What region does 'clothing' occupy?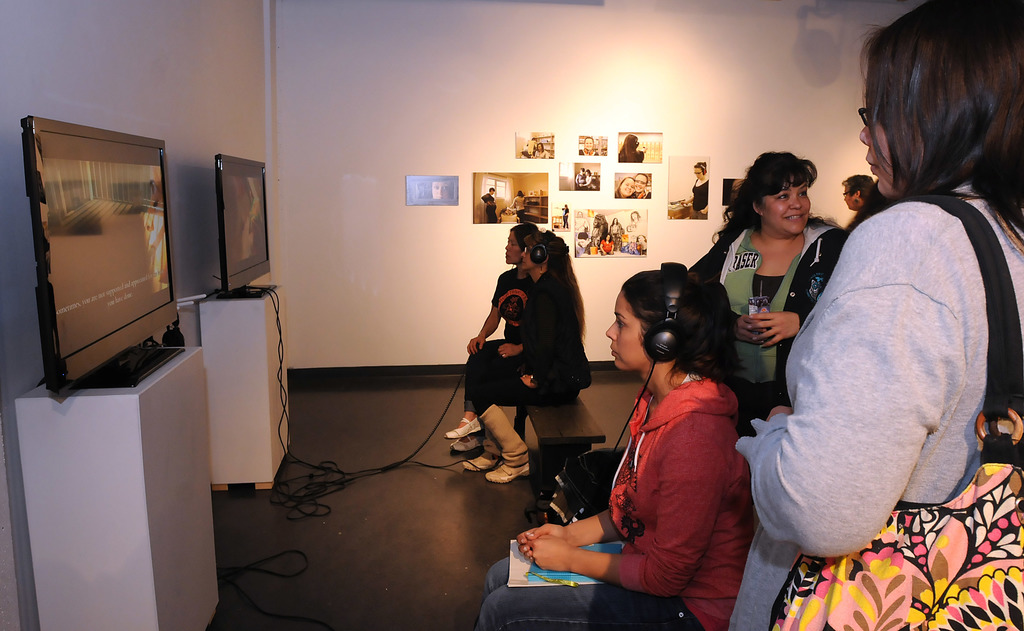
Rect(714, 167, 1023, 630).
